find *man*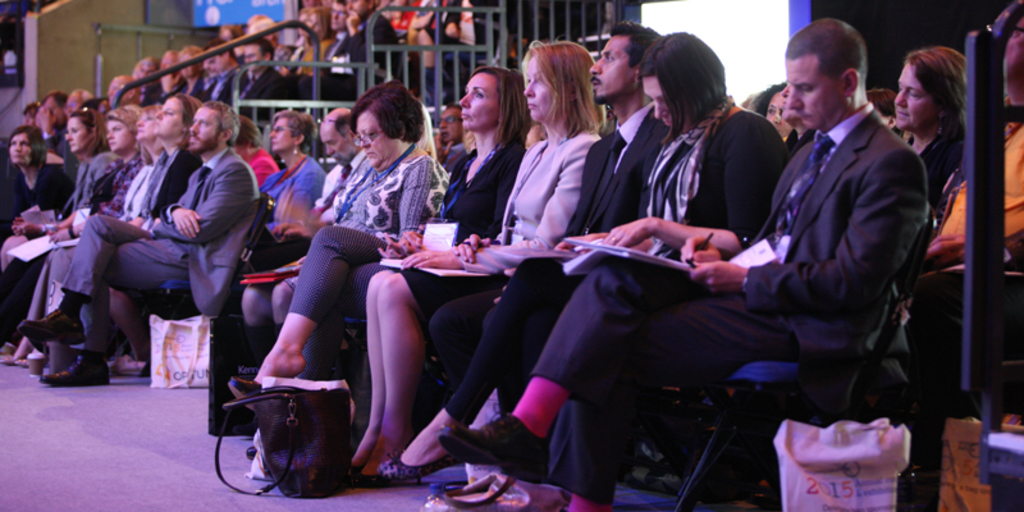
pyautogui.locateOnScreen(22, 96, 274, 399)
